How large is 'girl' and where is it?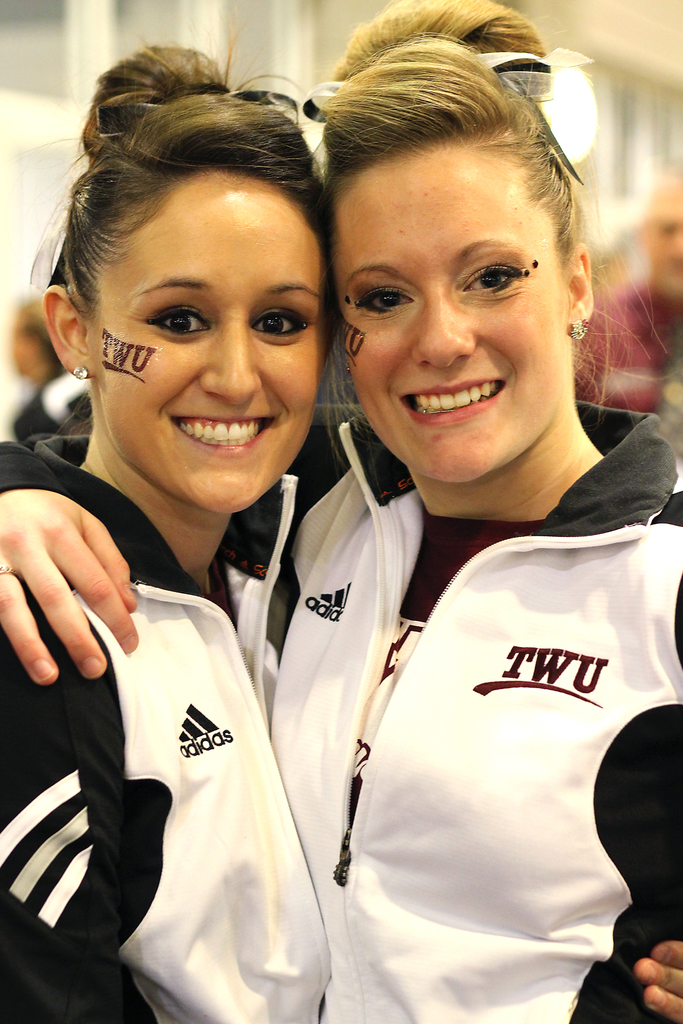
Bounding box: left=259, top=0, right=678, bottom=1023.
